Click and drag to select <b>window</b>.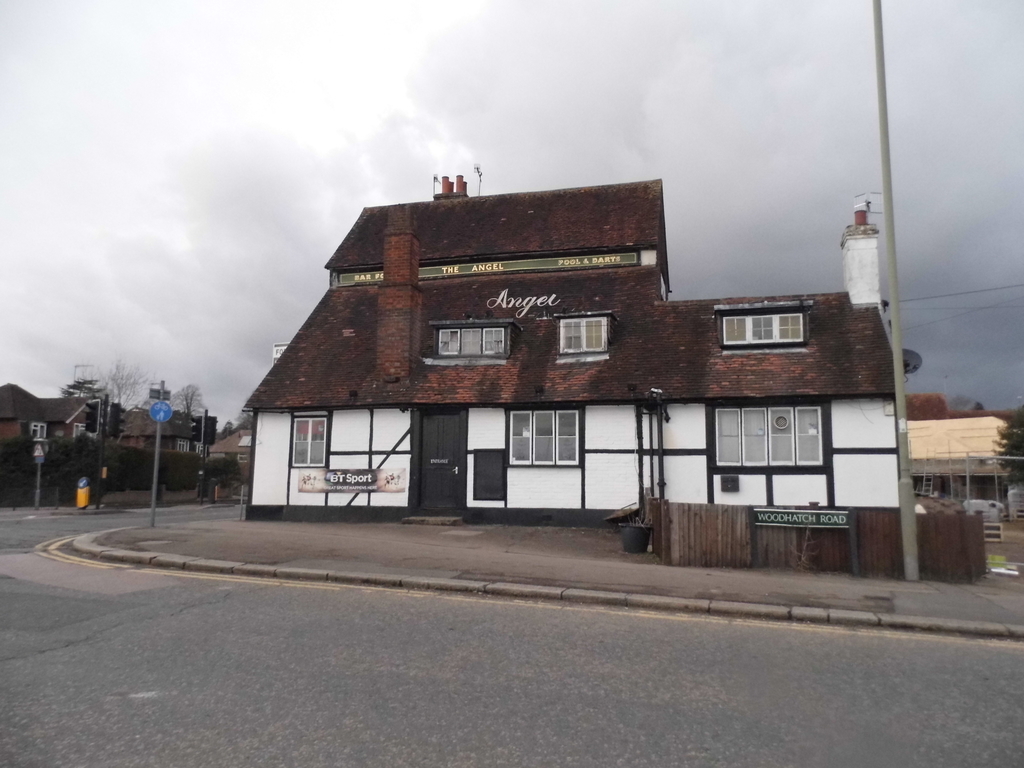
Selection: (727,292,815,356).
